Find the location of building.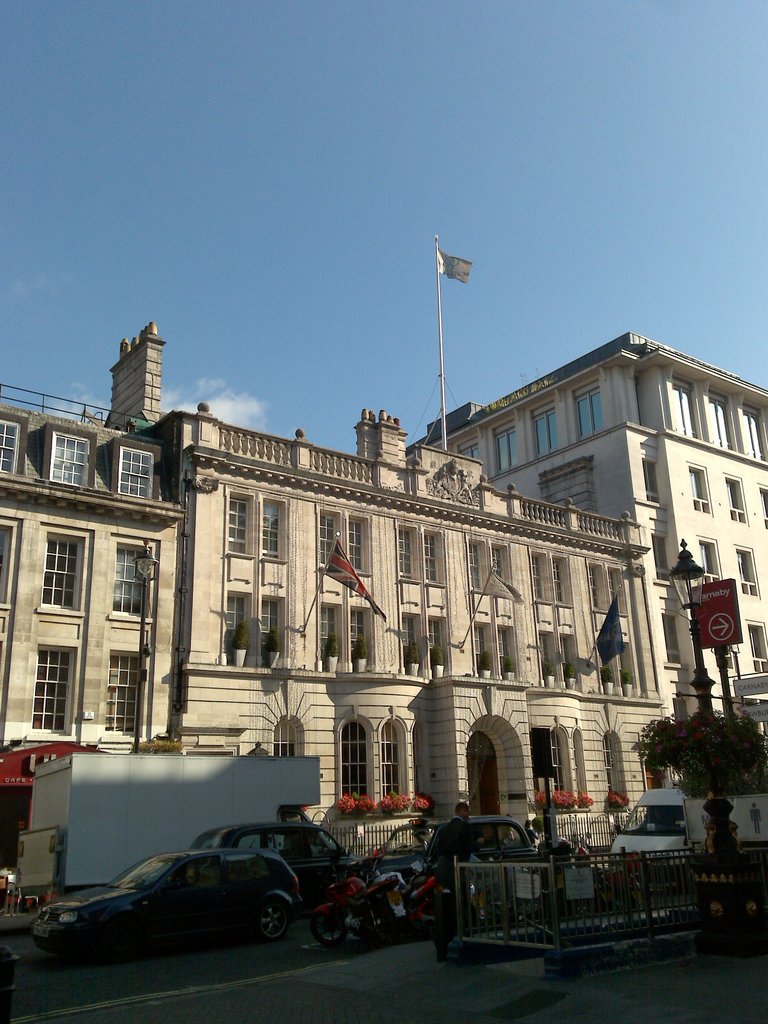
Location: region(404, 333, 767, 737).
